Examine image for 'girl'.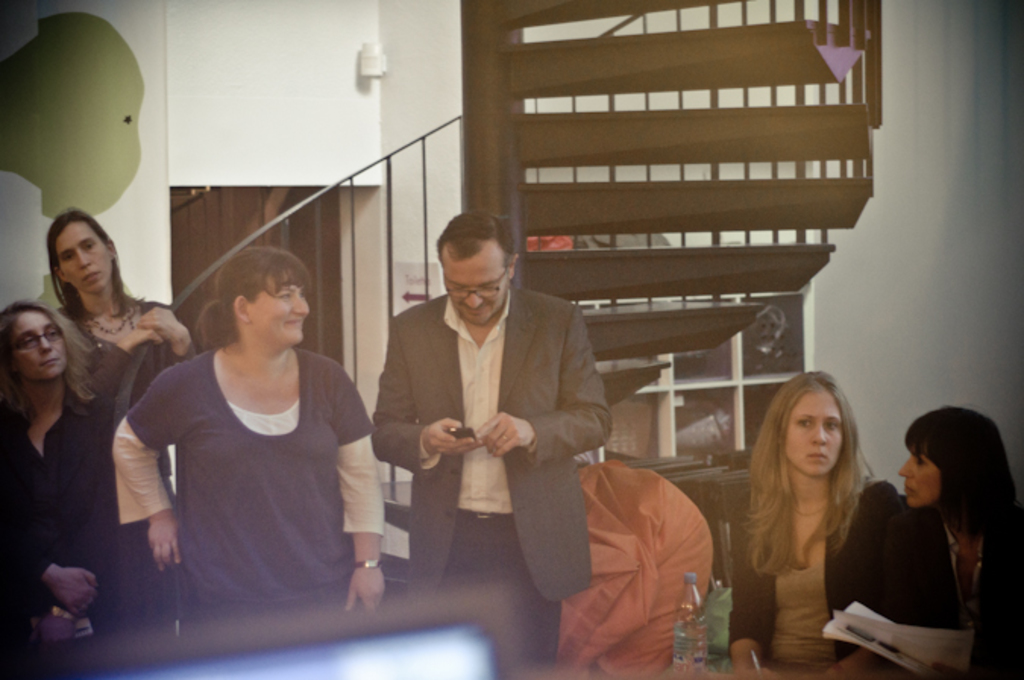
Examination result: (0,305,96,600).
